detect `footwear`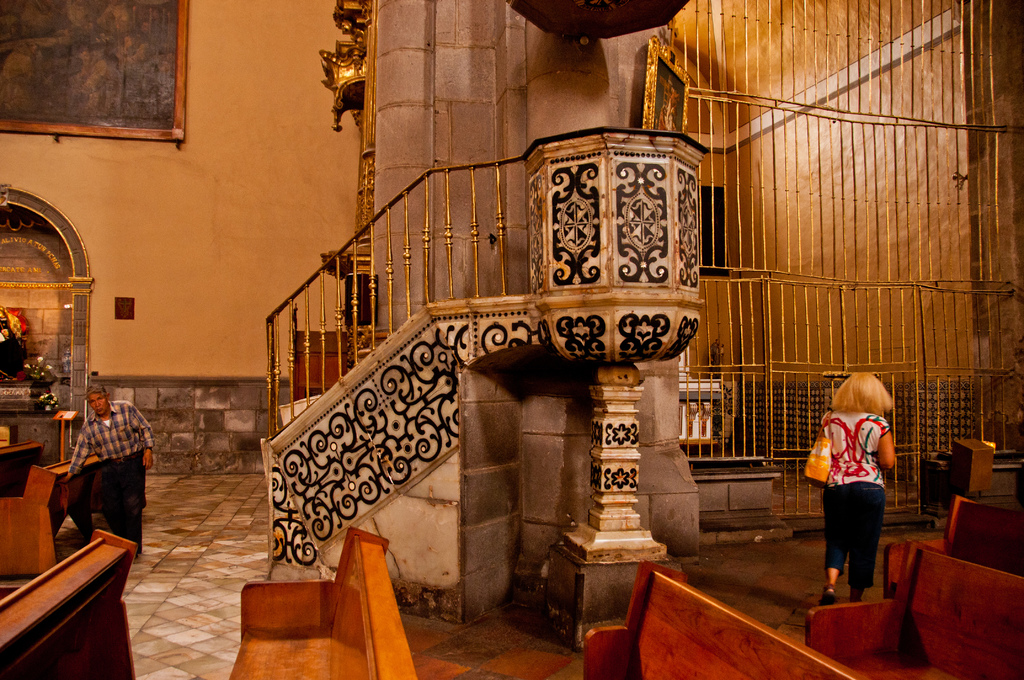
<region>816, 587, 836, 605</region>
